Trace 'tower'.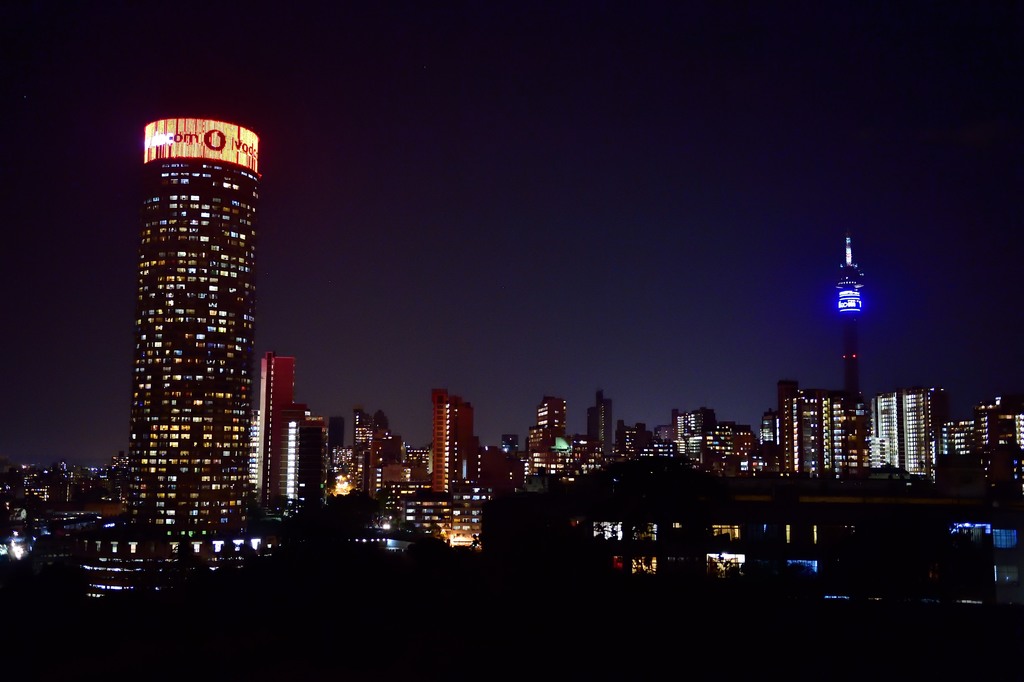
Traced to select_region(434, 392, 473, 492).
